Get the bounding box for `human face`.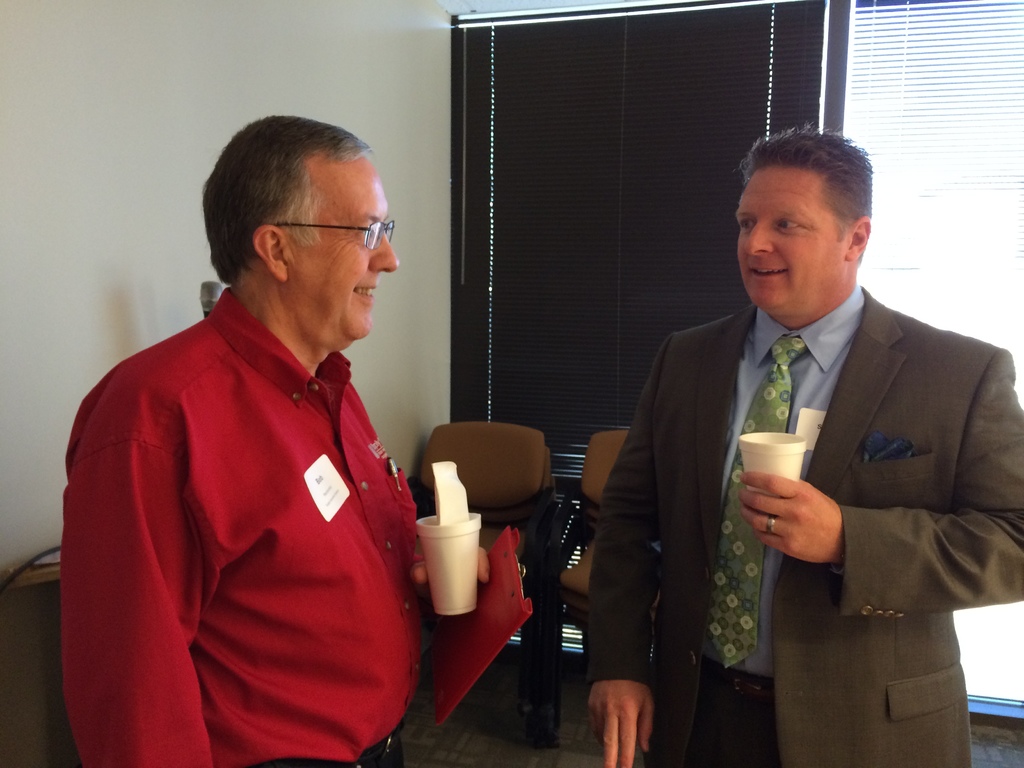
733, 169, 842, 312.
